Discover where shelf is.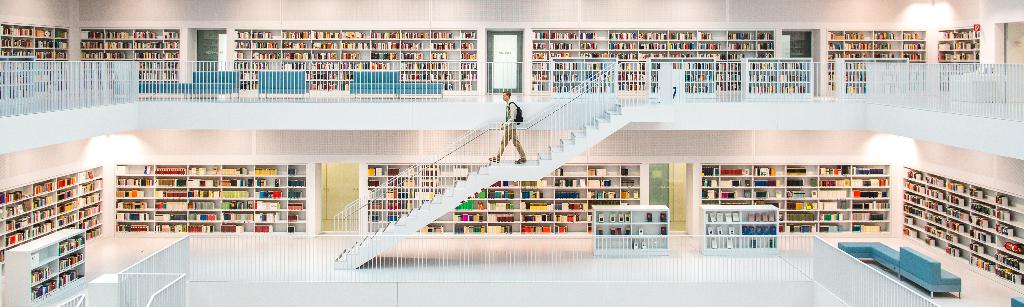
Discovered at detection(737, 210, 781, 226).
